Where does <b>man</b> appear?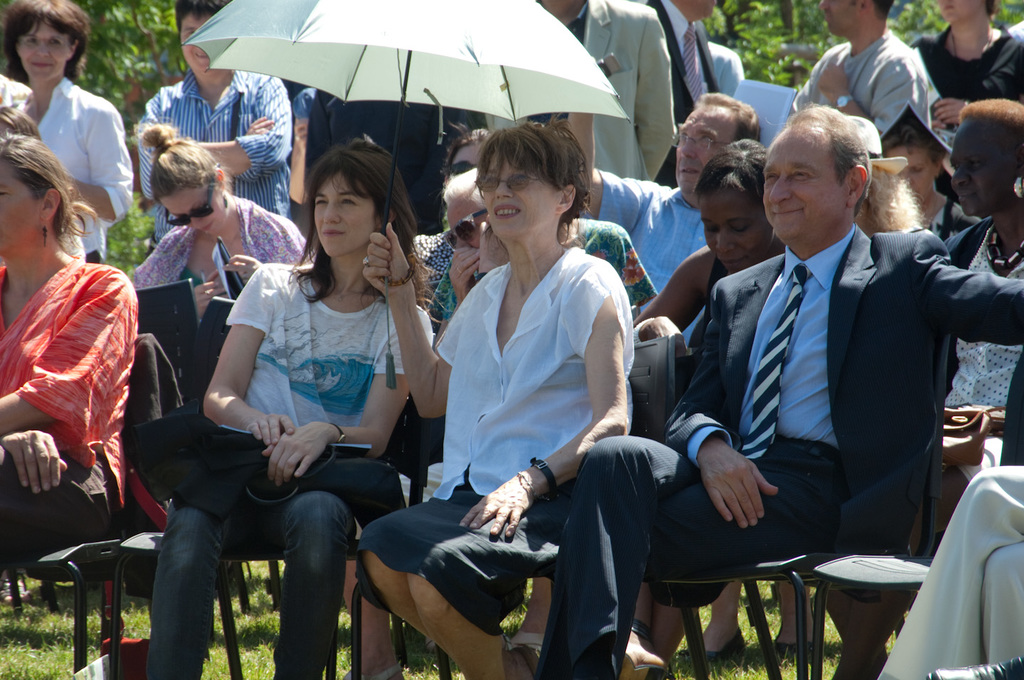
Appears at l=643, t=0, r=727, b=179.
